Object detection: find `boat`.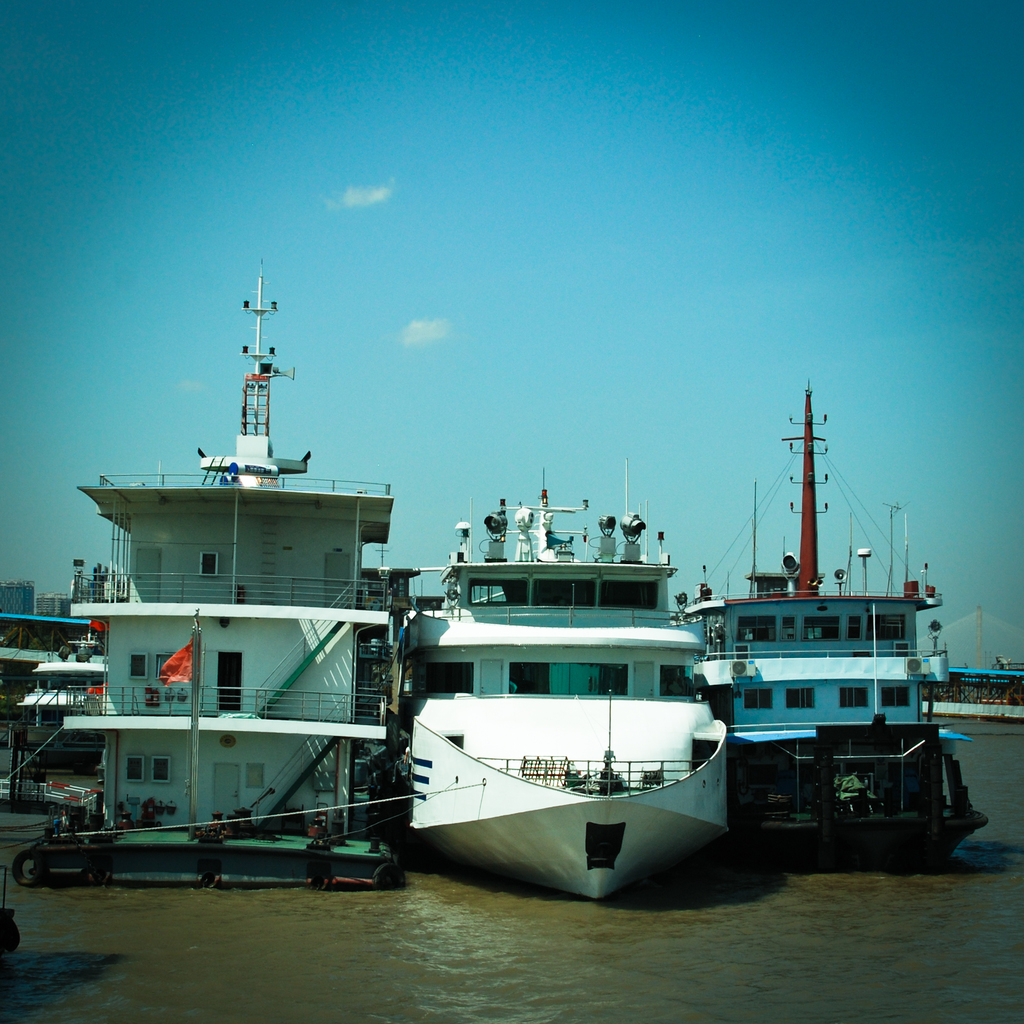
<region>376, 412, 795, 888</region>.
